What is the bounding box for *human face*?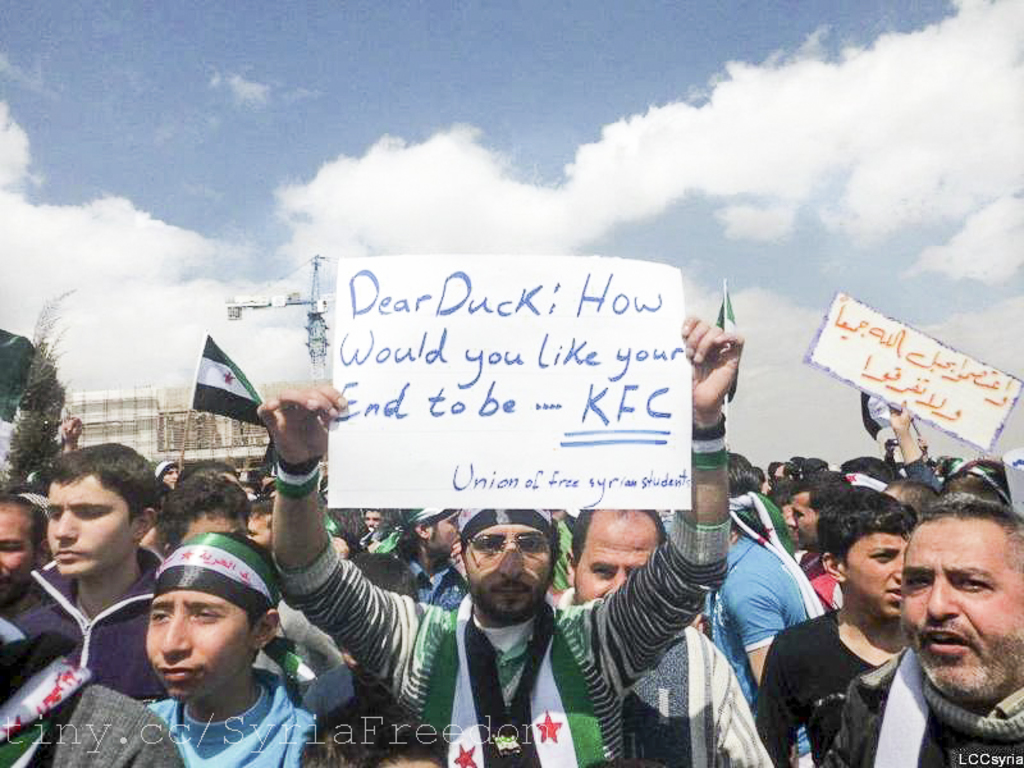
852, 532, 910, 621.
